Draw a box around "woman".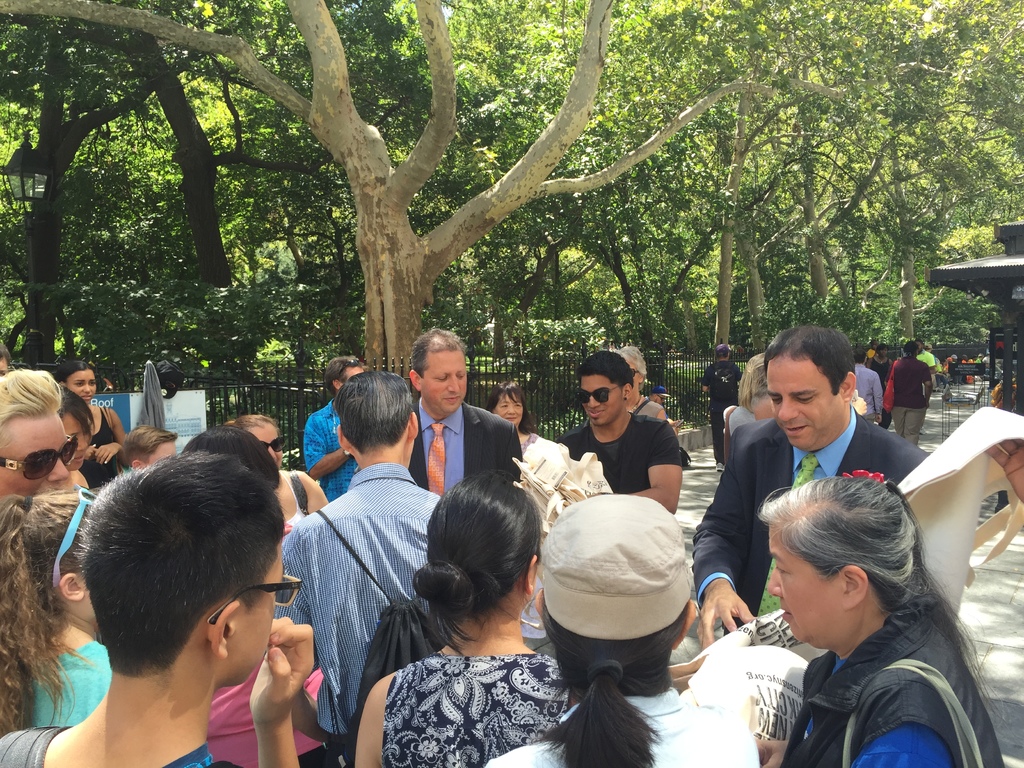
{"left": 867, "top": 342, "right": 897, "bottom": 434}.
